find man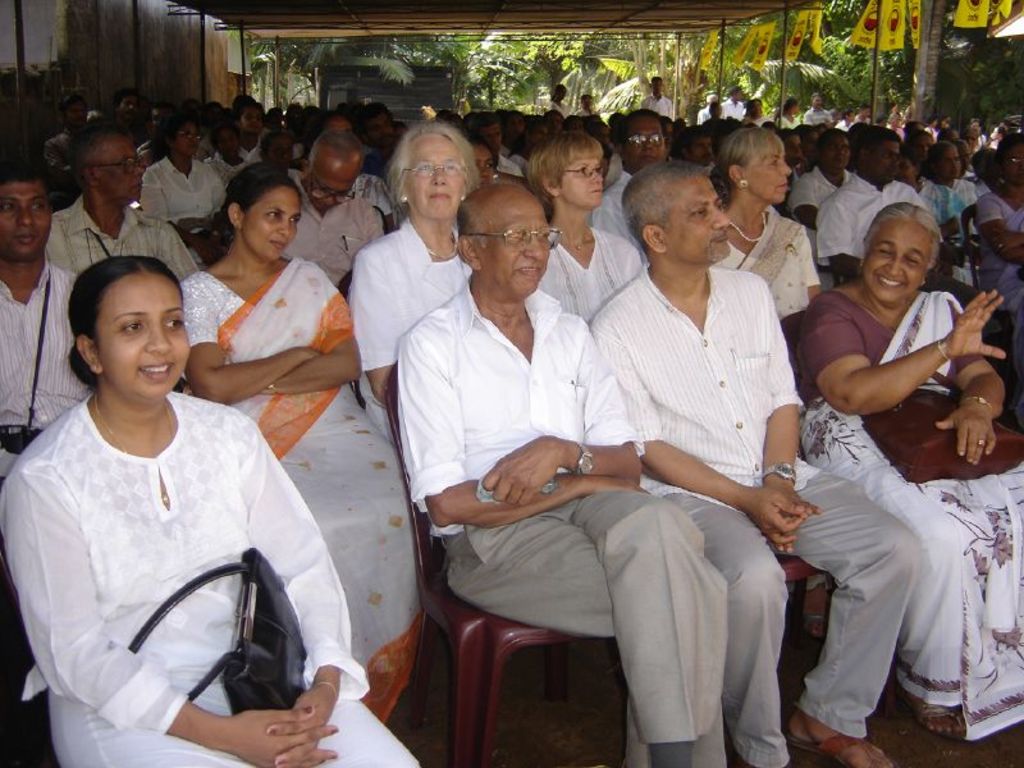
477, 114, 518, 174
